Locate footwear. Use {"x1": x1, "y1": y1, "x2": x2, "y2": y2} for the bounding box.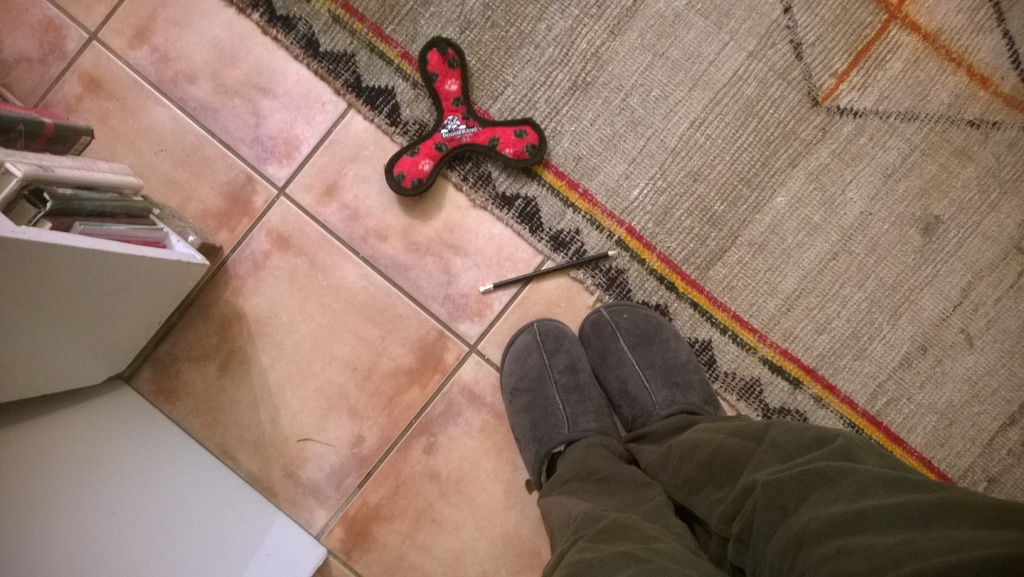
{"x1": 500, "y1": 316, "x2": 639, "y2": 494}.
